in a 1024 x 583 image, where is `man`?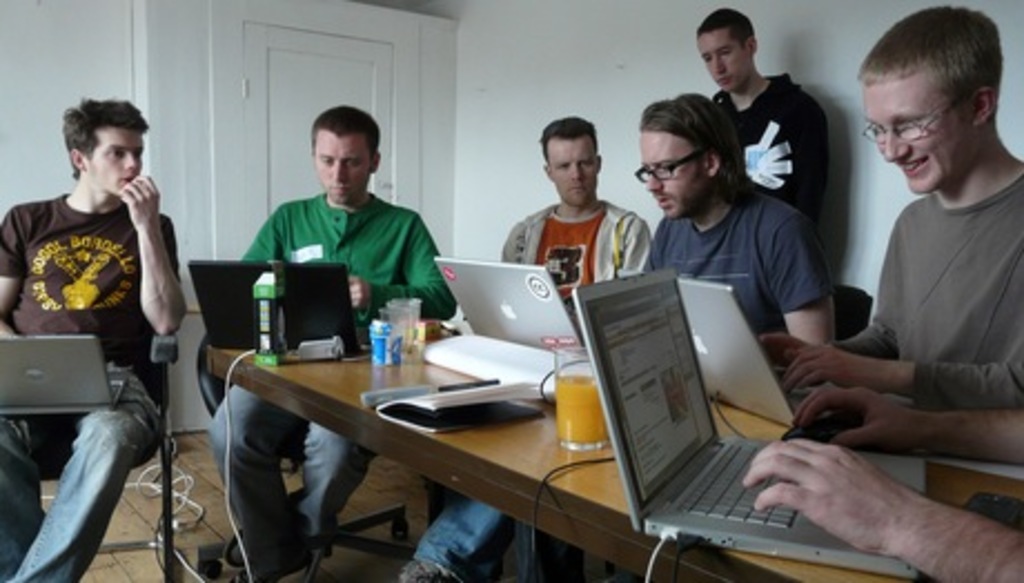
BBox(697, 9, 830, 247).
